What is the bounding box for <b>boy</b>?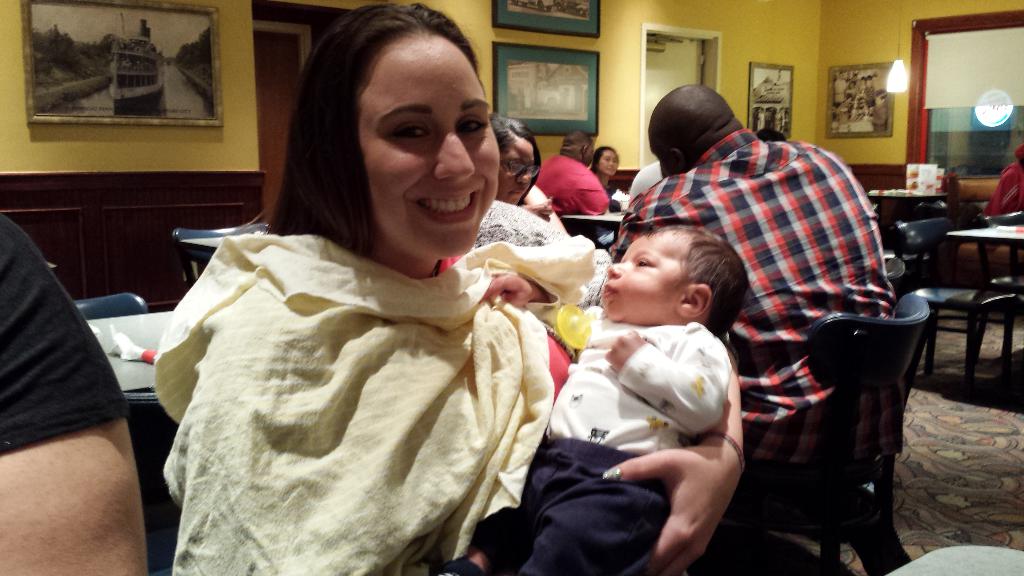
<box>438,219,749,575</box>.
